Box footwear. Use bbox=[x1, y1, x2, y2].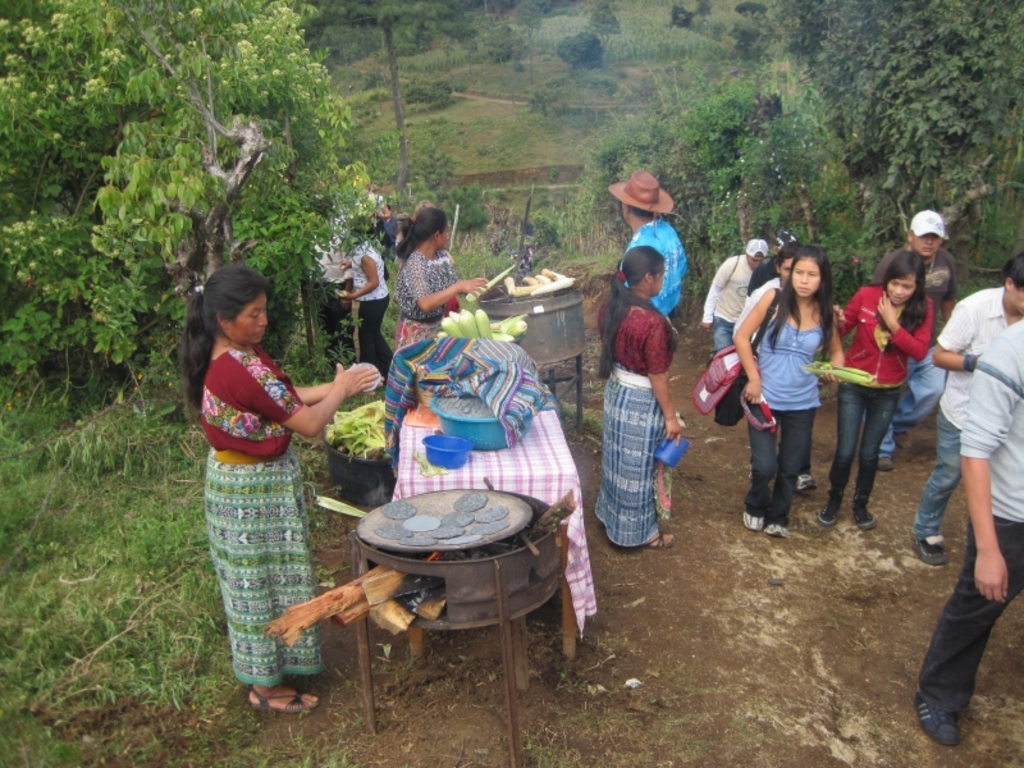
bbox=[915, 535, 946, 567].
